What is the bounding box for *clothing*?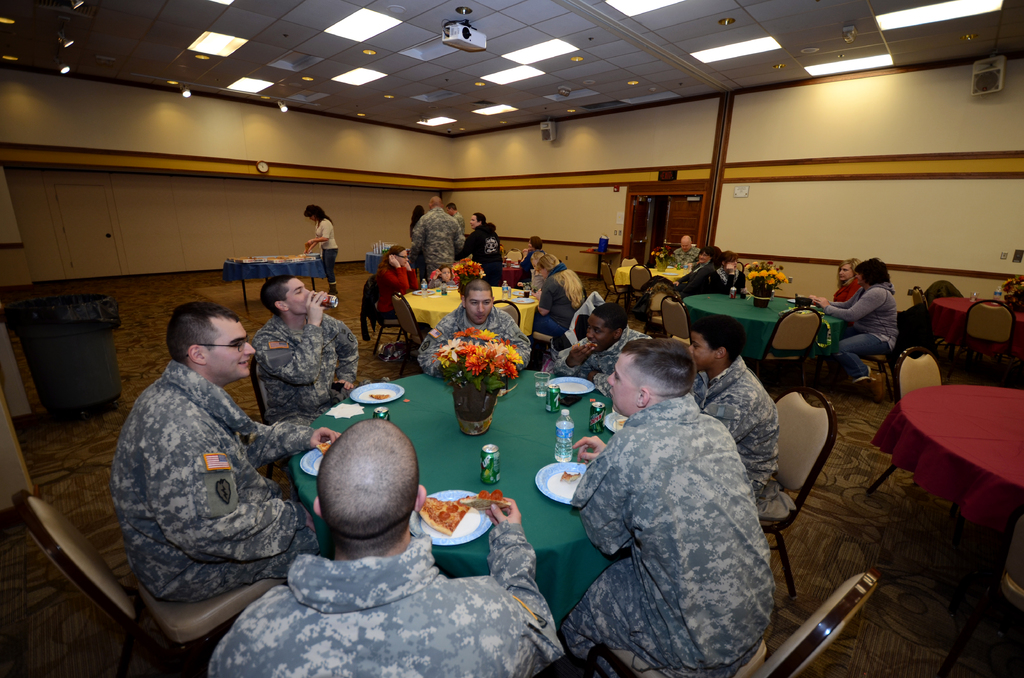
locate(372, 264, 420, 318).
